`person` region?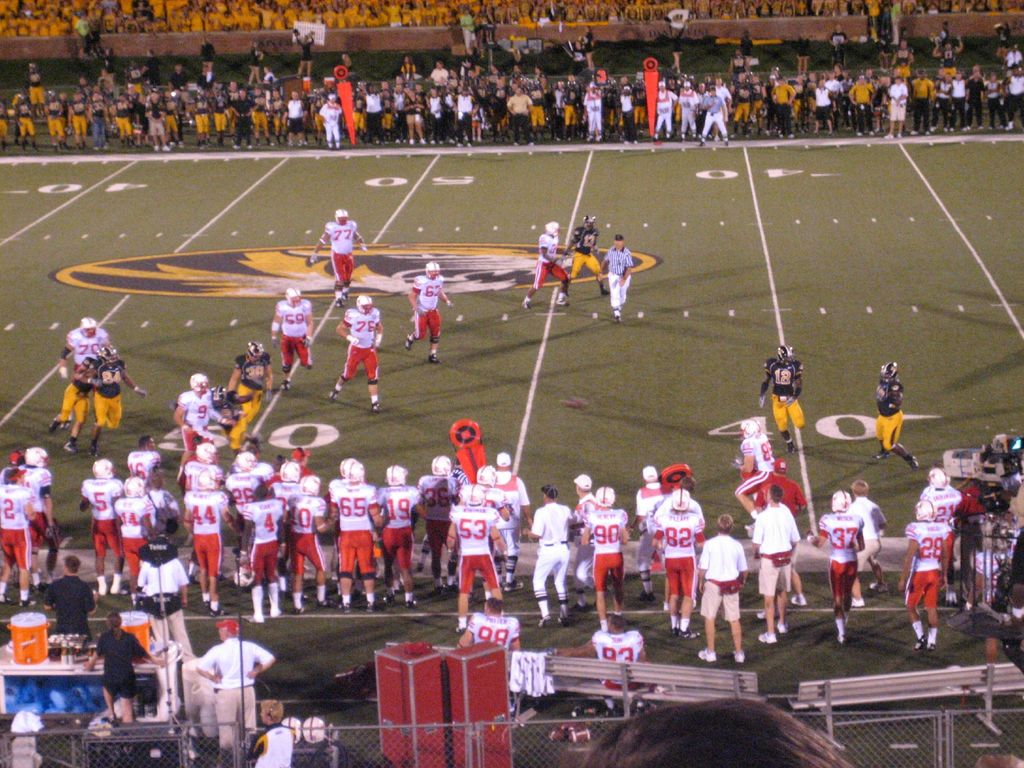
rect(328, 301, 378, 417)
